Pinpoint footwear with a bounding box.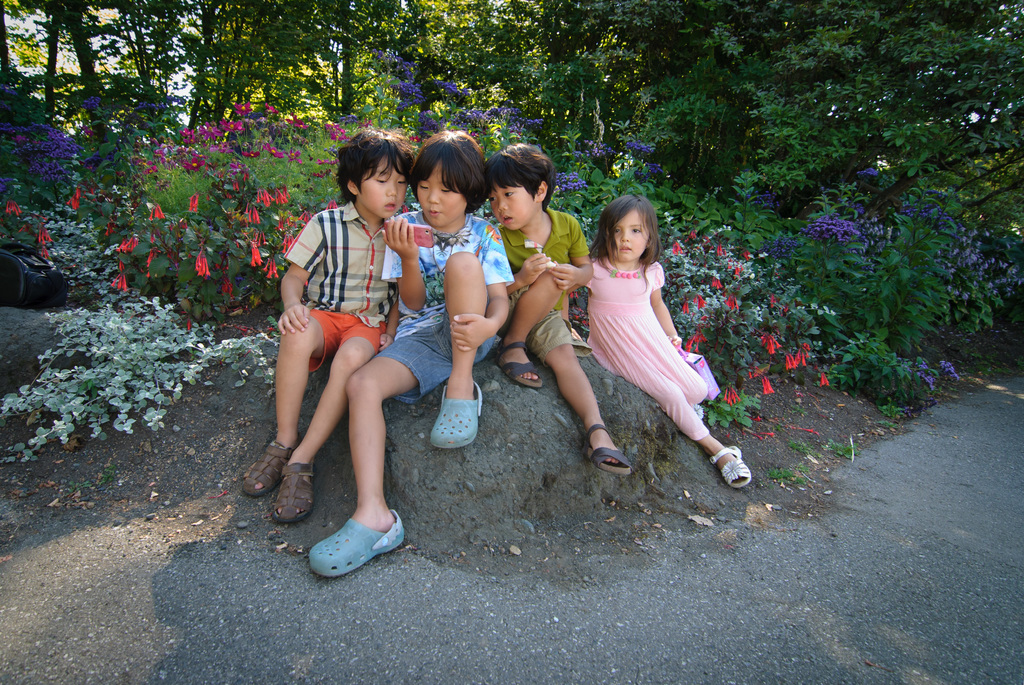
{"left": 244, "top": 437, "right": 294, "bottom": 496}.
